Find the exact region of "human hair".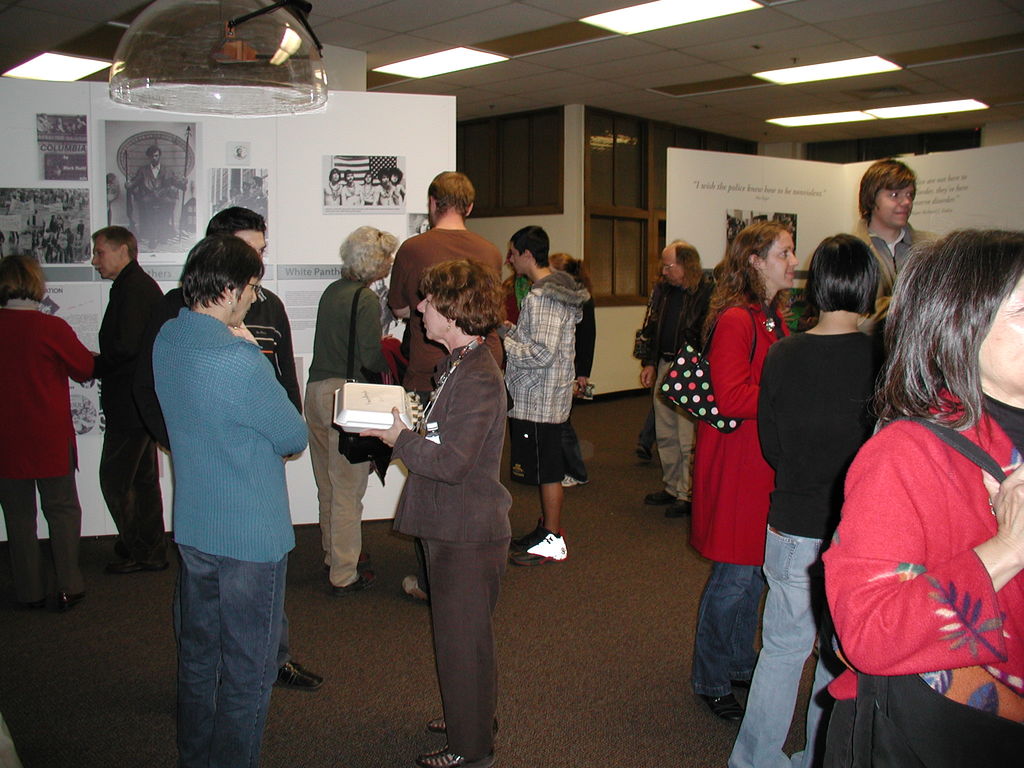
Exact region: <box>391,165,403,181</box>.
